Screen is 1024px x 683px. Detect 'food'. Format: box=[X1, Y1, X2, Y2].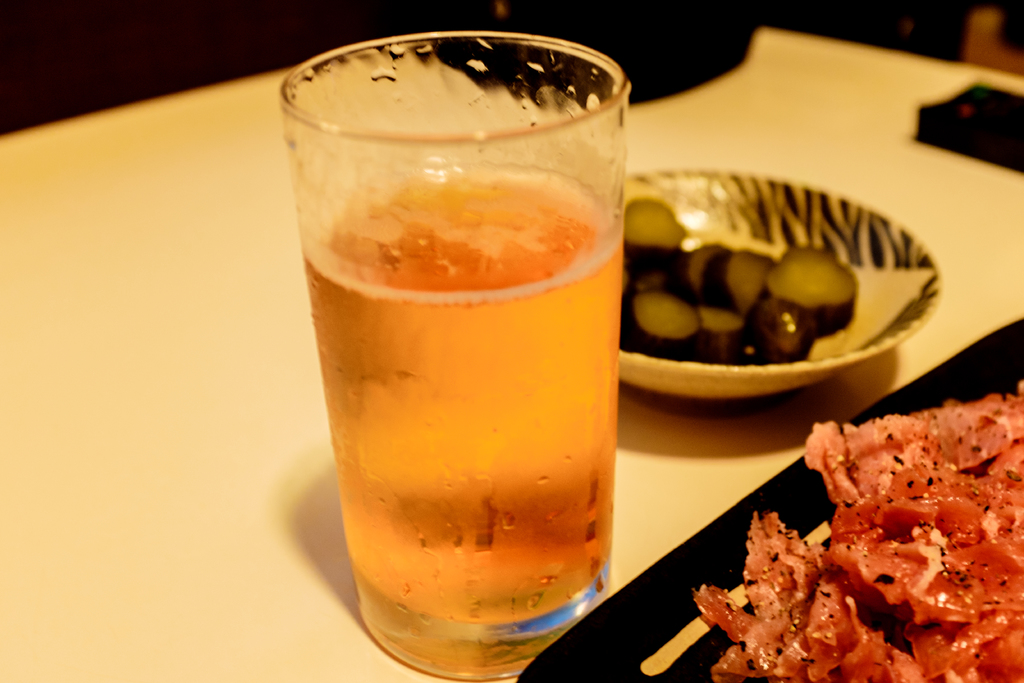
box=[700, 404, 1015, 682].
